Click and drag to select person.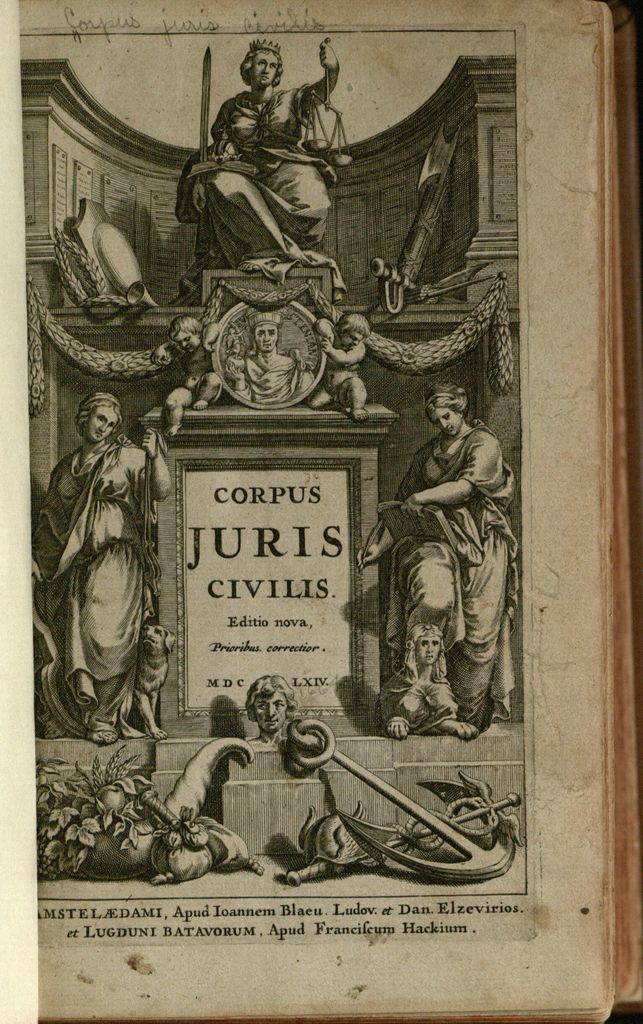
Selection: rect(241, 673, 299, 745).
